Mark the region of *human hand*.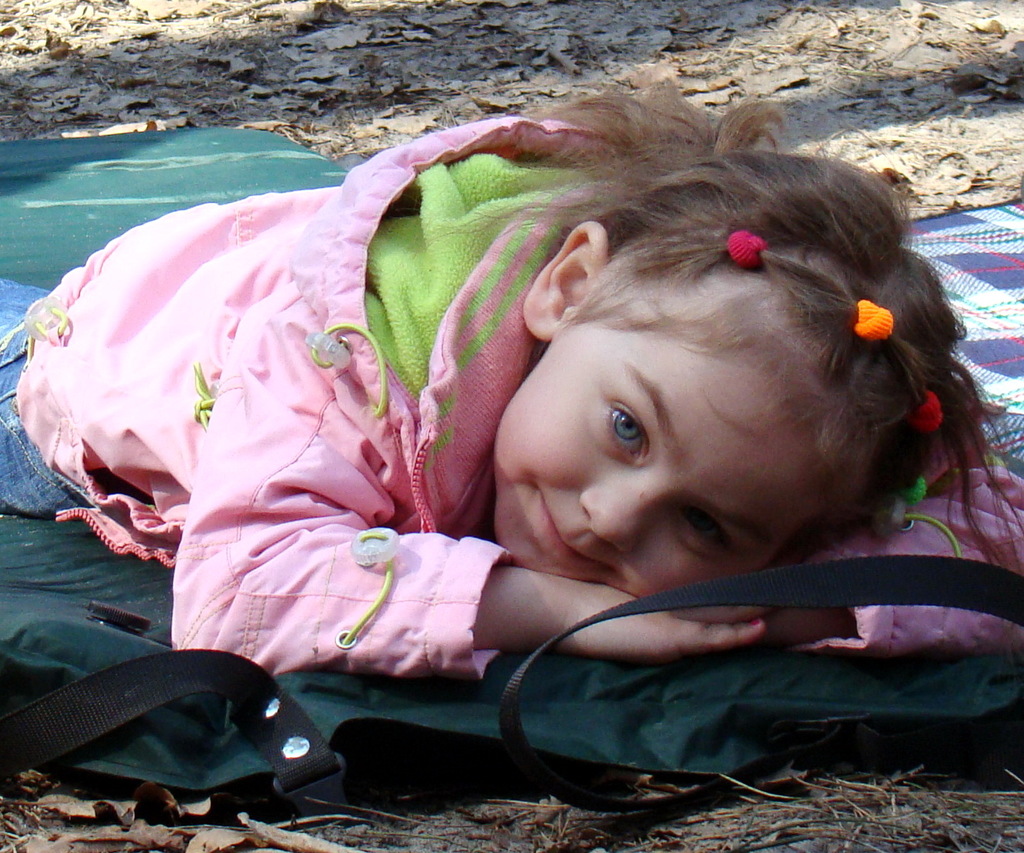
Region: BBox(767, 607, 859, 650).
